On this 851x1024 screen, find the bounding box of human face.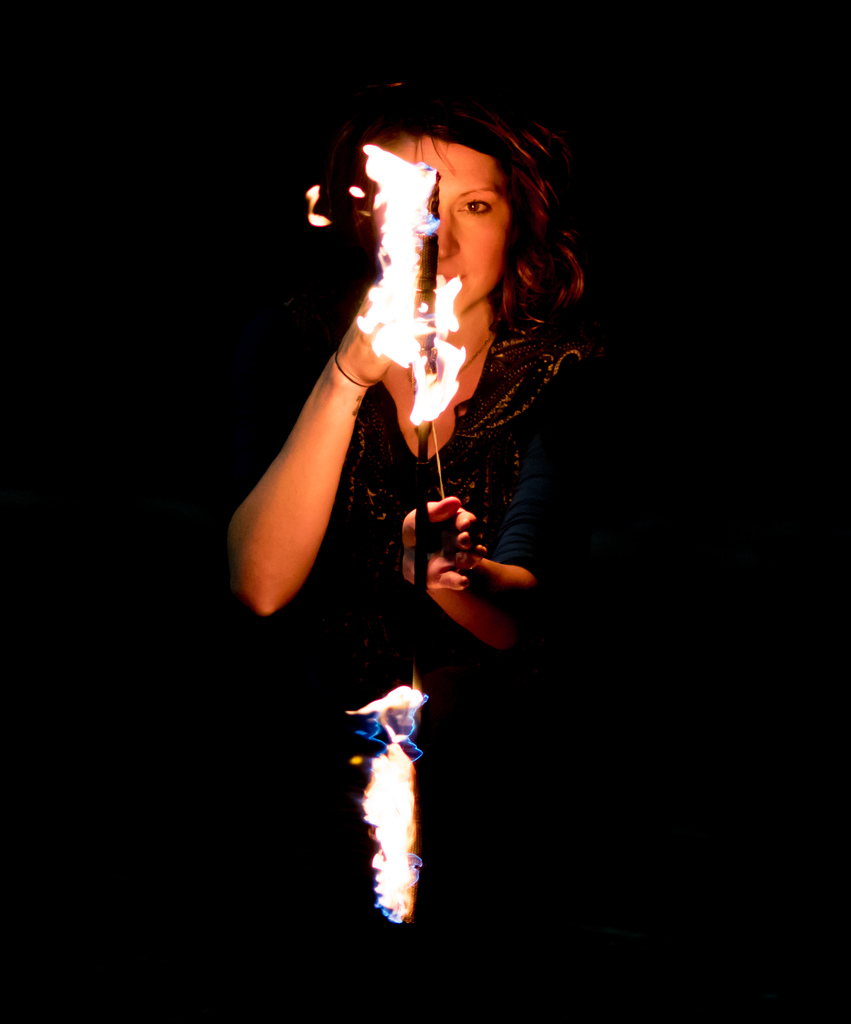
Bounding box: bbox=[371, 141, 512, 315].
